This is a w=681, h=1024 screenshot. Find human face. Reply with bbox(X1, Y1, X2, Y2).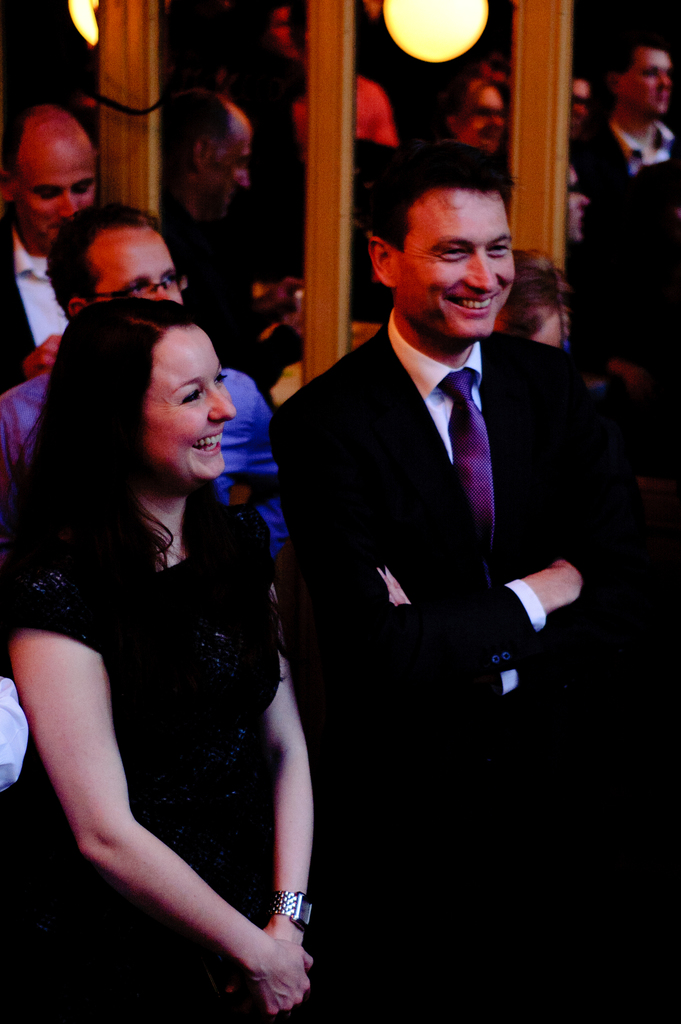
bbox(19, 139, 100, 256).
